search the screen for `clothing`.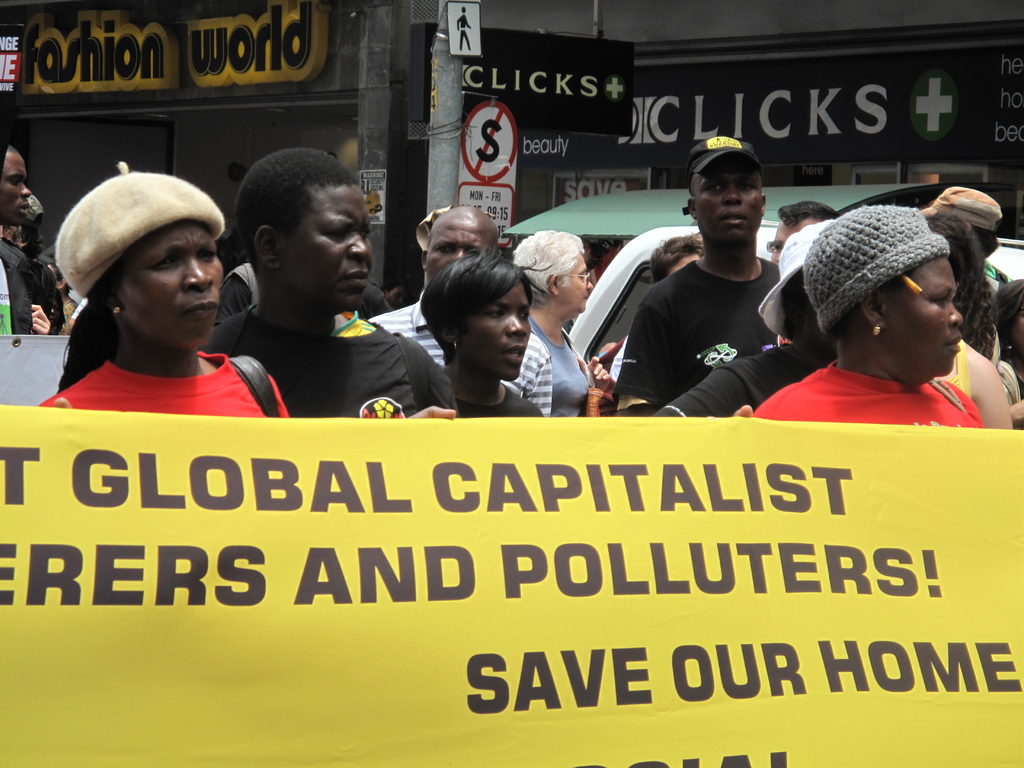
Found at 33,303,285,430.
